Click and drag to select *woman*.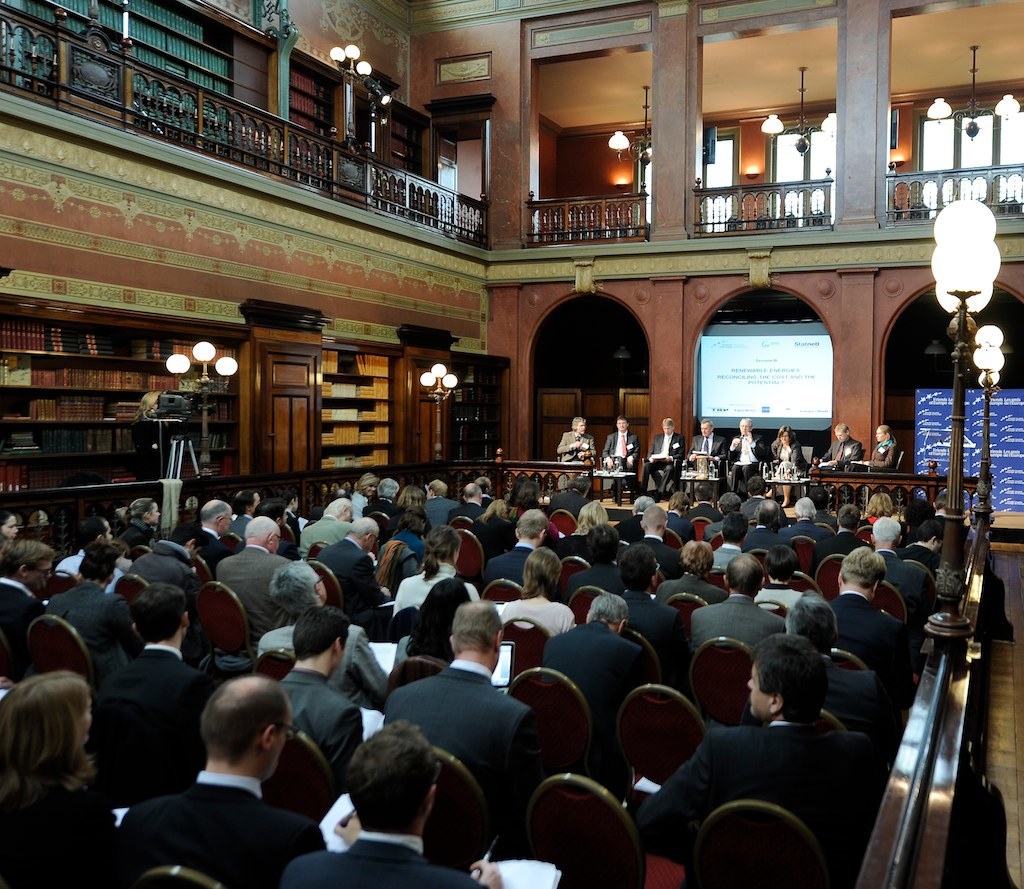
Selection: [x1=349, y1=472, x2=375, y2=520].
